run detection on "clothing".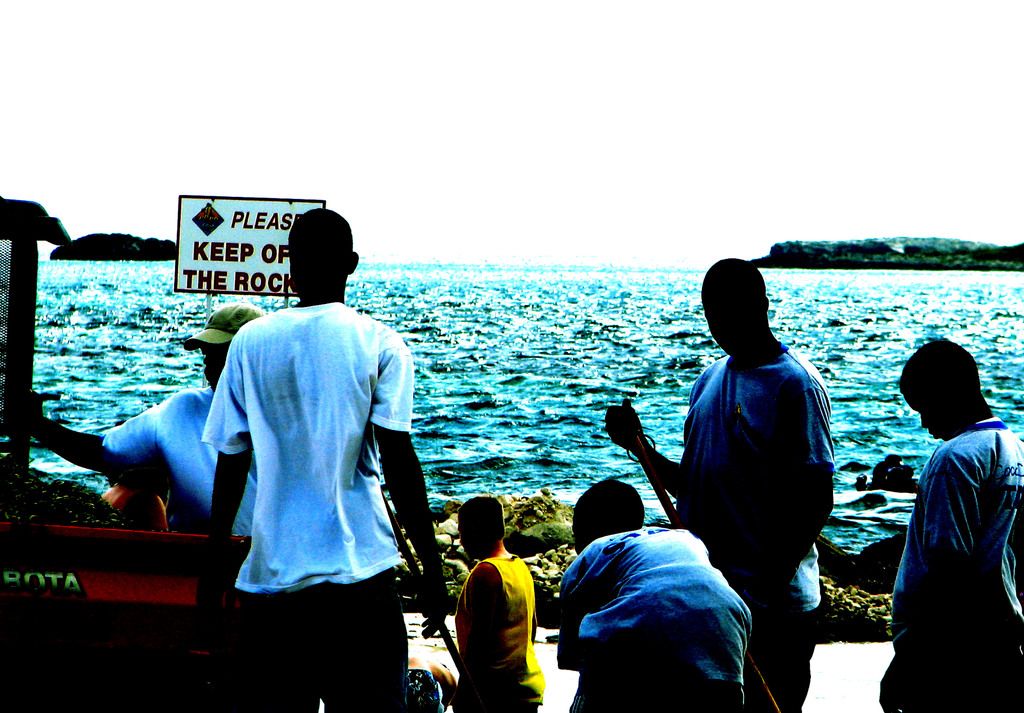
Result: bbox(96, 386, 261, 543).
